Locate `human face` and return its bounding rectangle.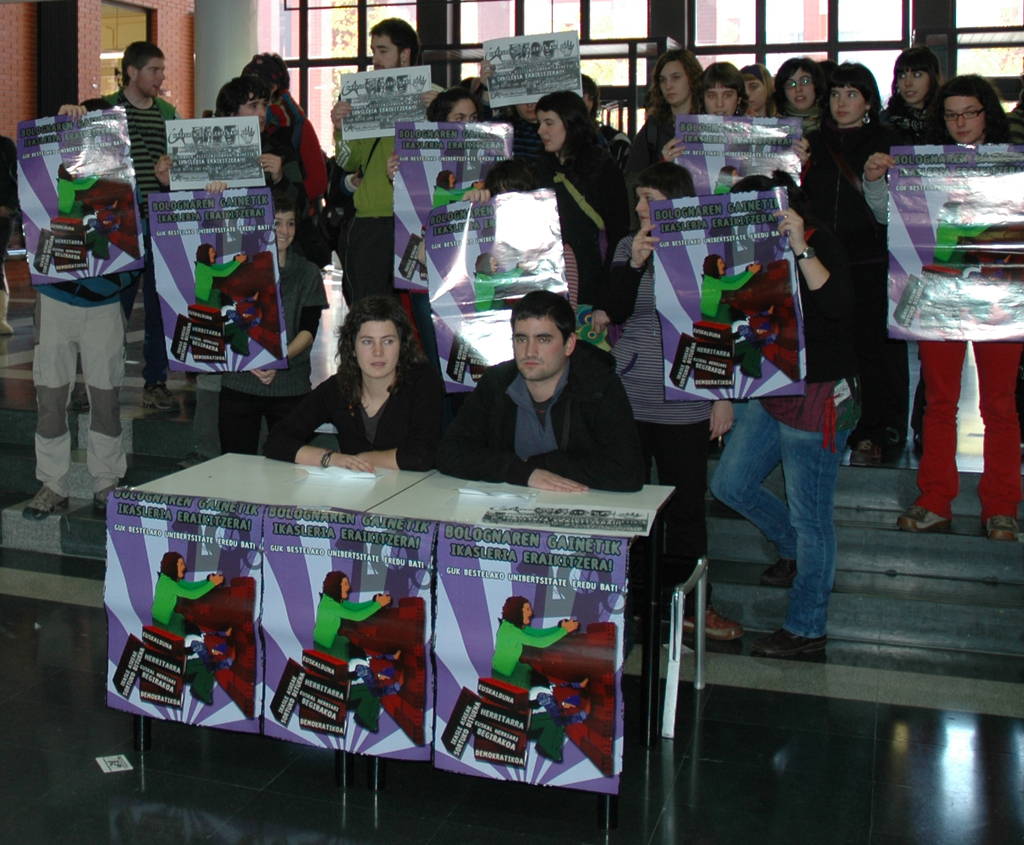
536 110 573 161.
